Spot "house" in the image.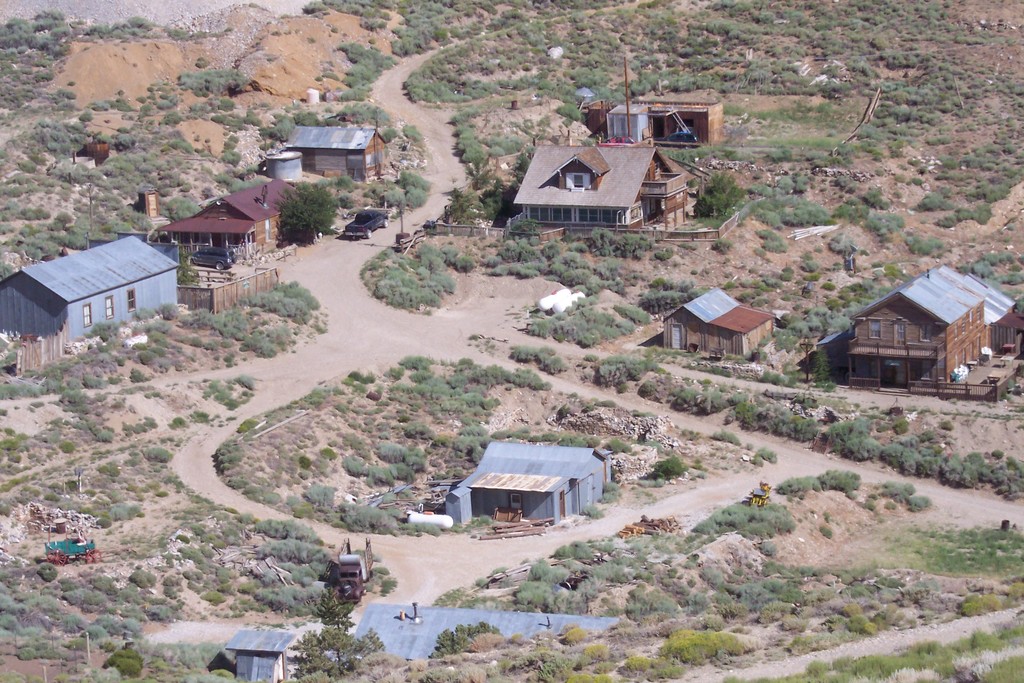
"house" found at BBox(664, 280, 778, 364).
